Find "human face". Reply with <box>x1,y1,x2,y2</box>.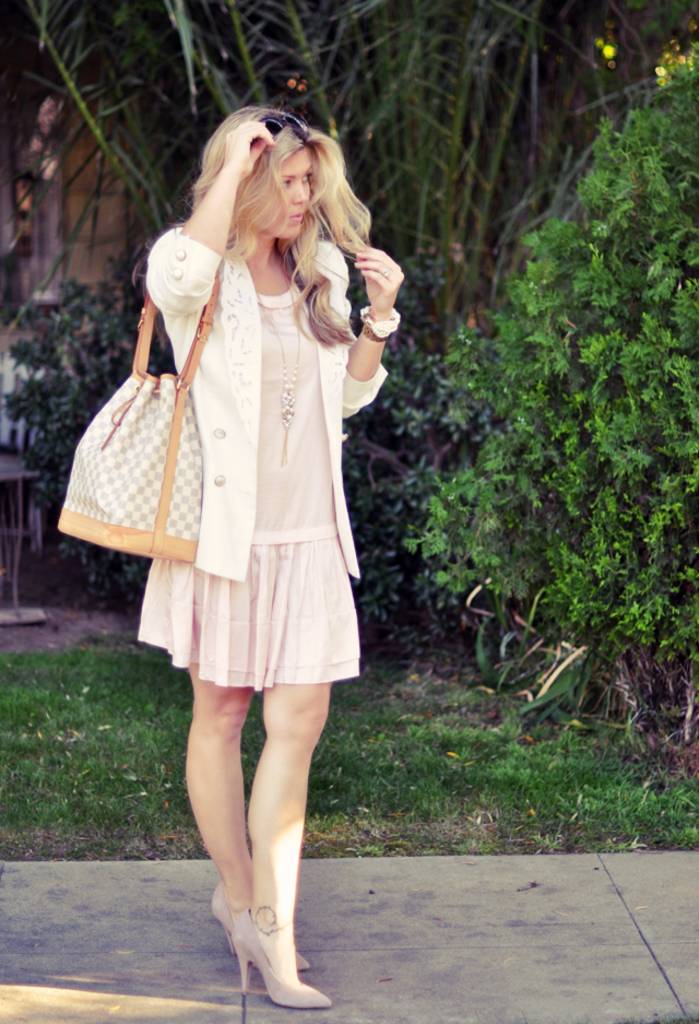
<box>263,146,311,244</box>.
